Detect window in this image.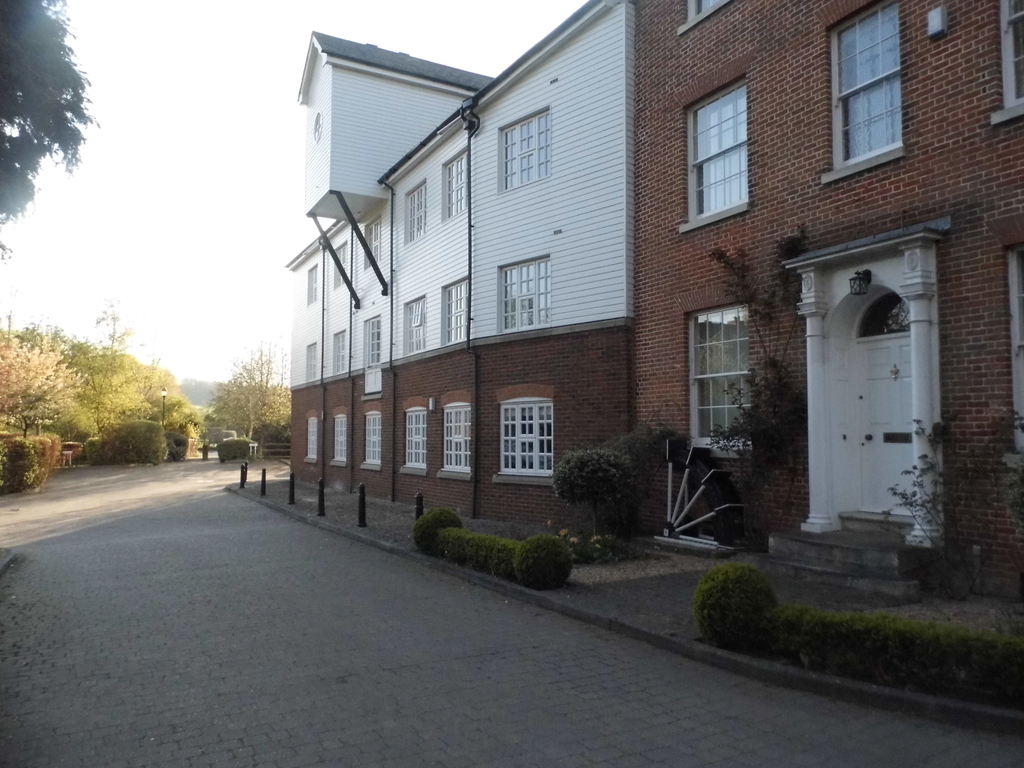
Detection: pyautogui.locateOnScreen(396, 287, 433, 359).
